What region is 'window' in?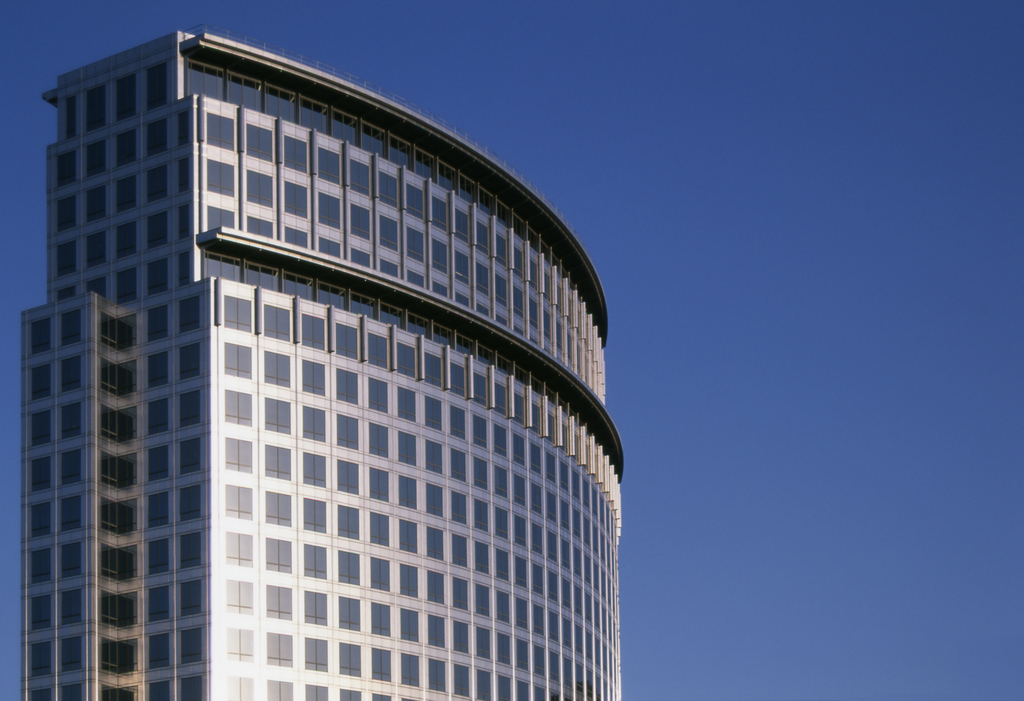
495, 543, 510, 579.
